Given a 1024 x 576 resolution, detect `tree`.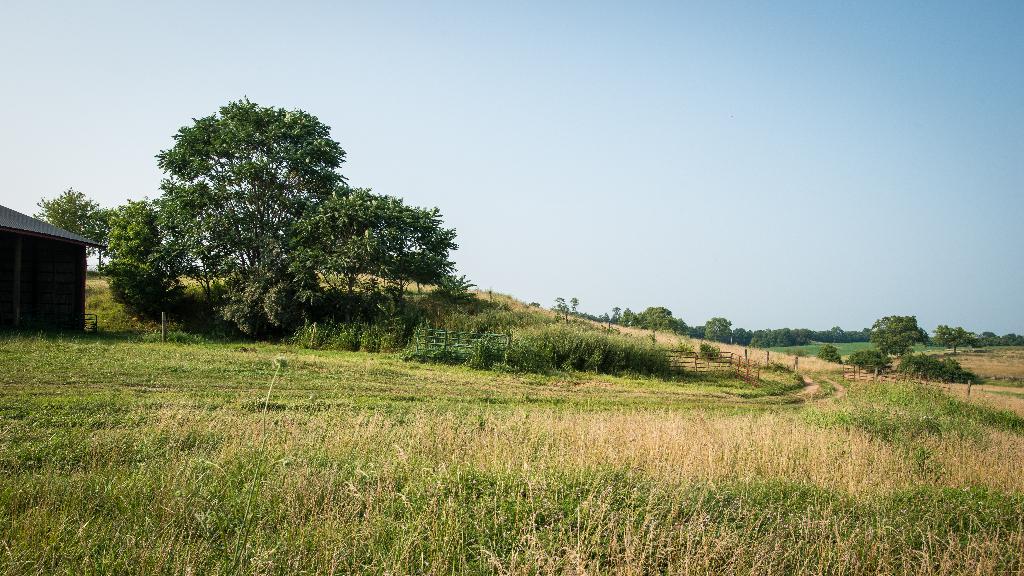
556:297:578:328.
